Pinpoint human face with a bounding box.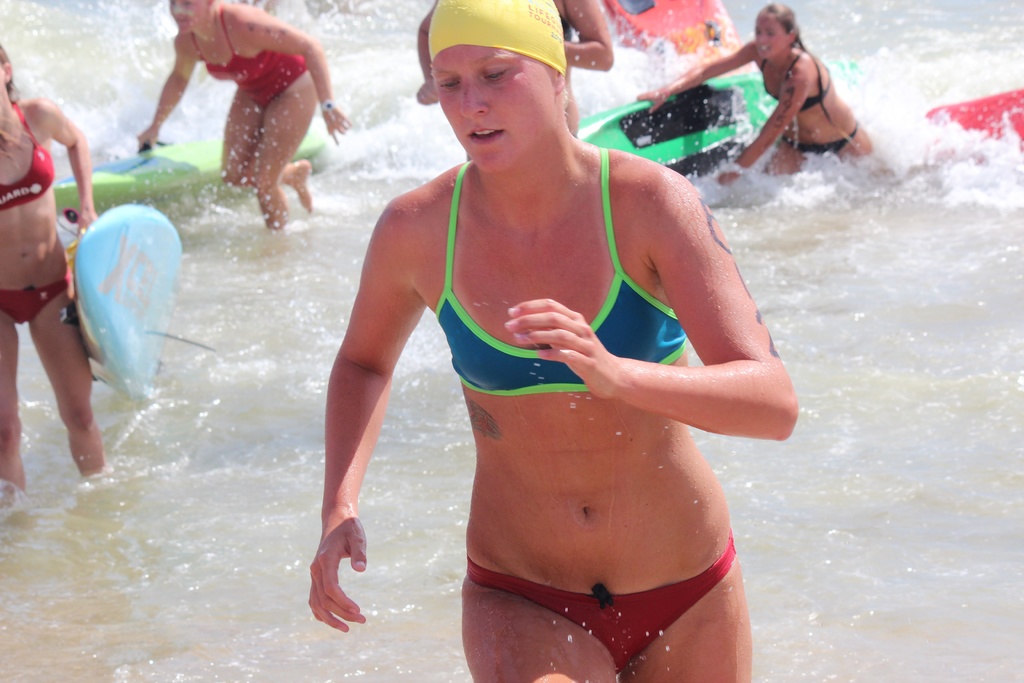
Rect(433, 42, 554, 176).
